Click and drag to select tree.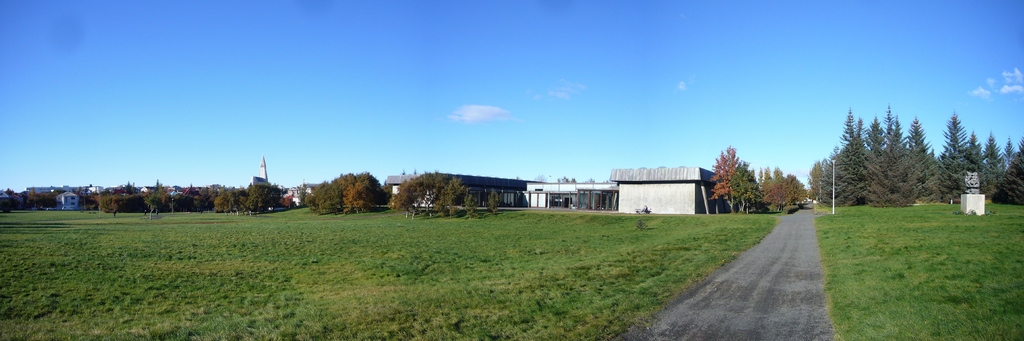
Selection: 249,185,285,219.
